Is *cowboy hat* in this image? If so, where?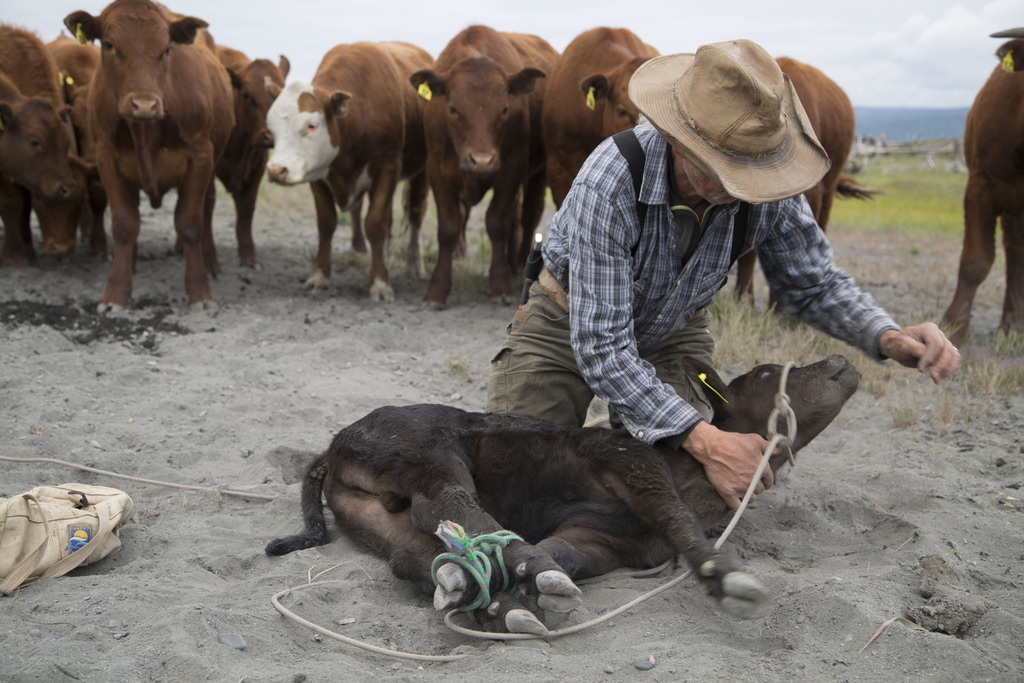
Yes, at box=[605, 19, 879, 204].
